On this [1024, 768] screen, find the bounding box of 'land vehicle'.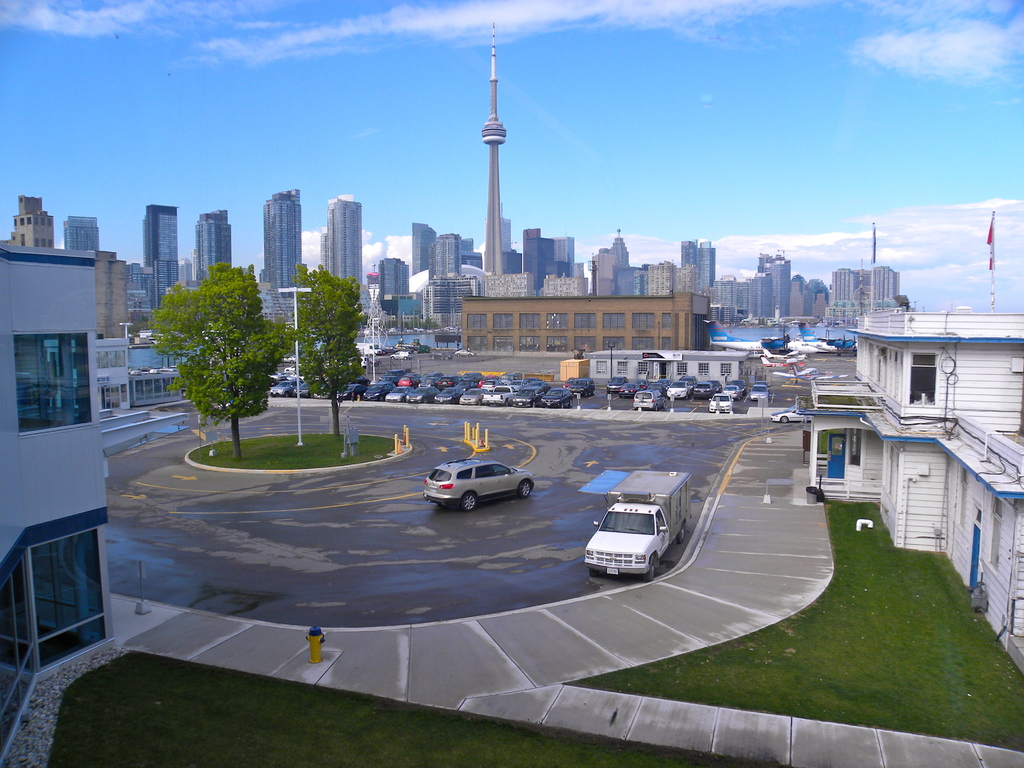
Bounding box: <box>563,375,577,388</box>.
